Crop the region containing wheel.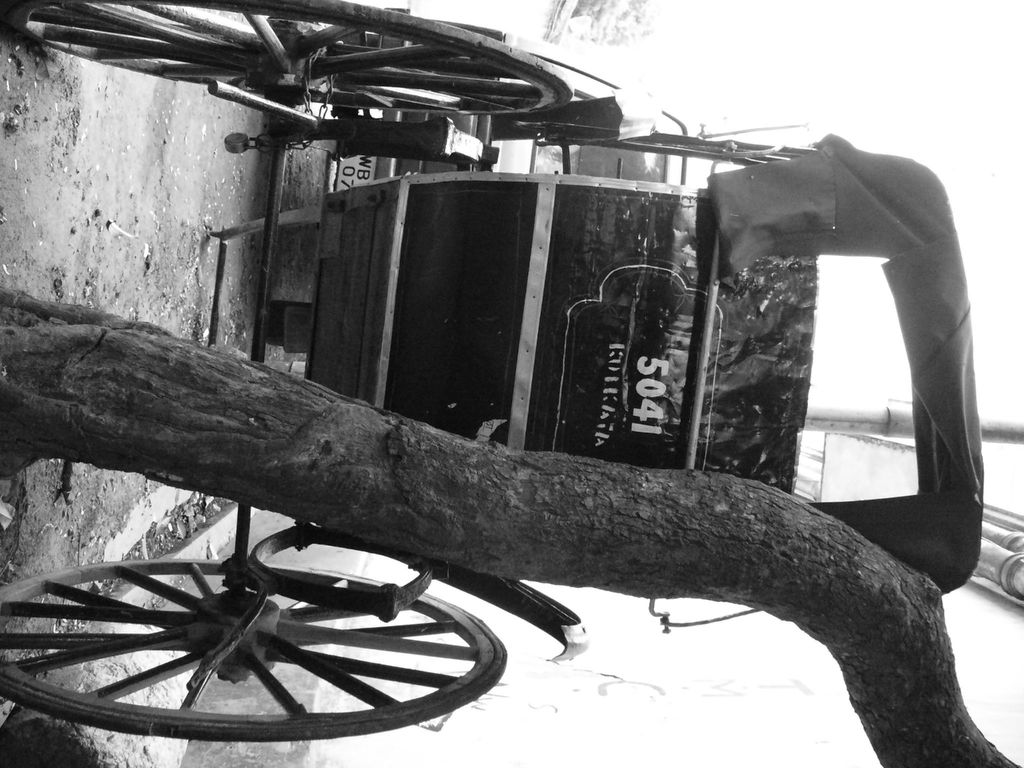
Crop region: left=0, top=547, right=506, bottom=750.
